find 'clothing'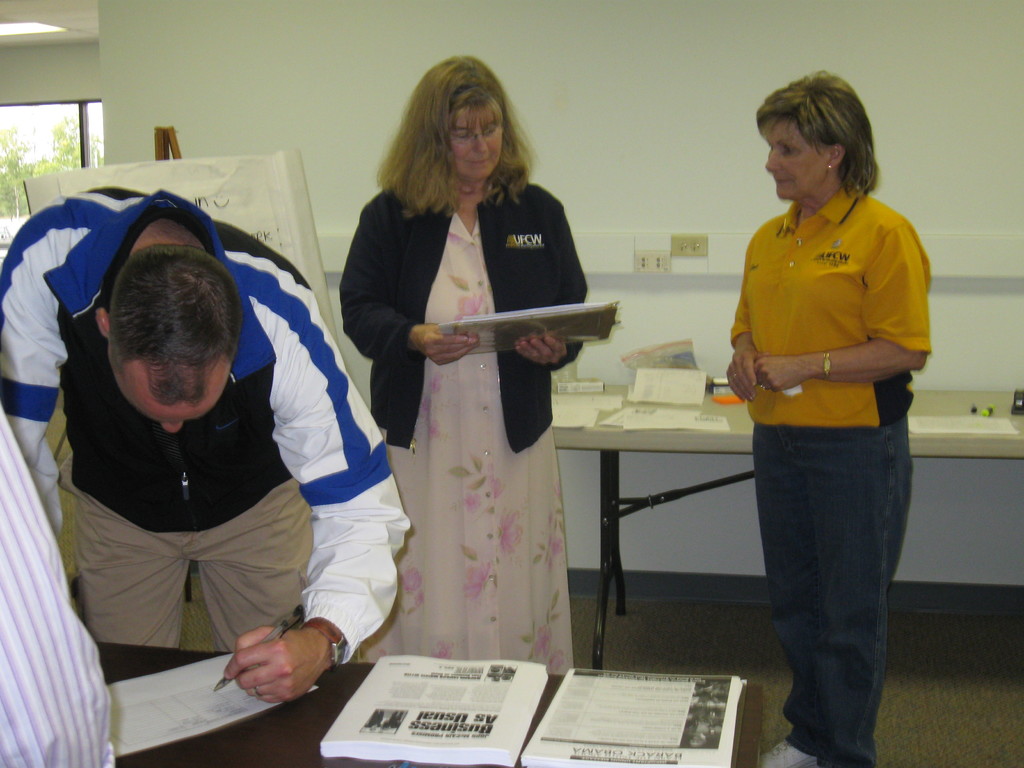
box(727, 177, 932, 767)
